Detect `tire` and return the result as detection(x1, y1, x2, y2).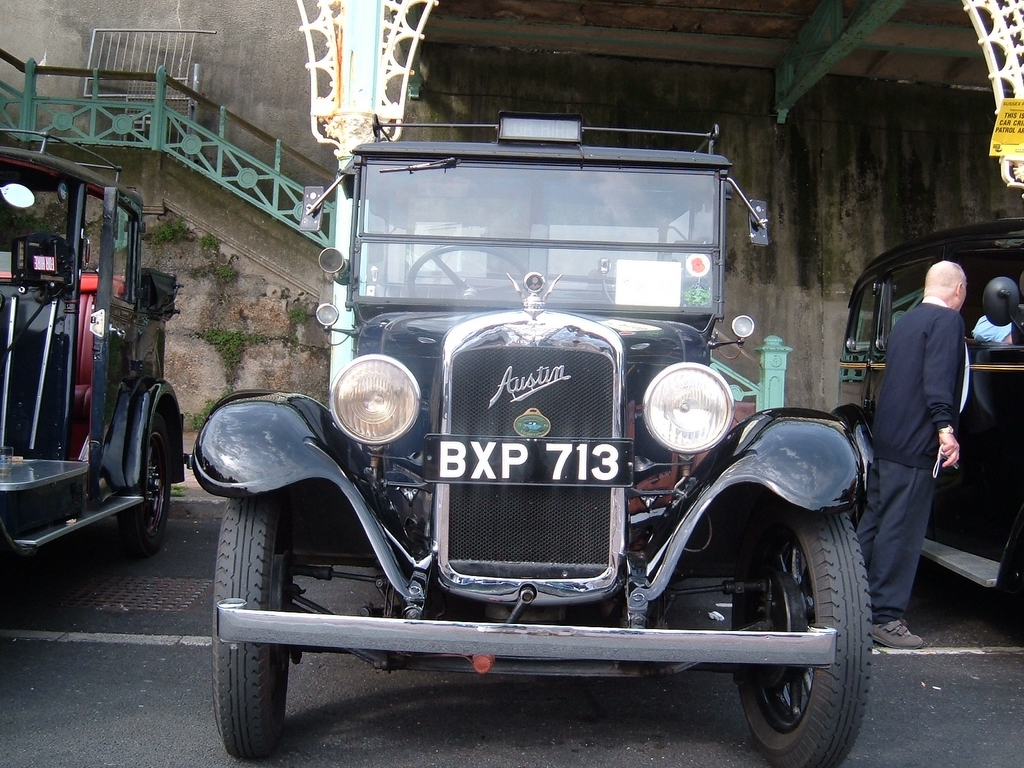
detection(119, 415, 169, 562).
